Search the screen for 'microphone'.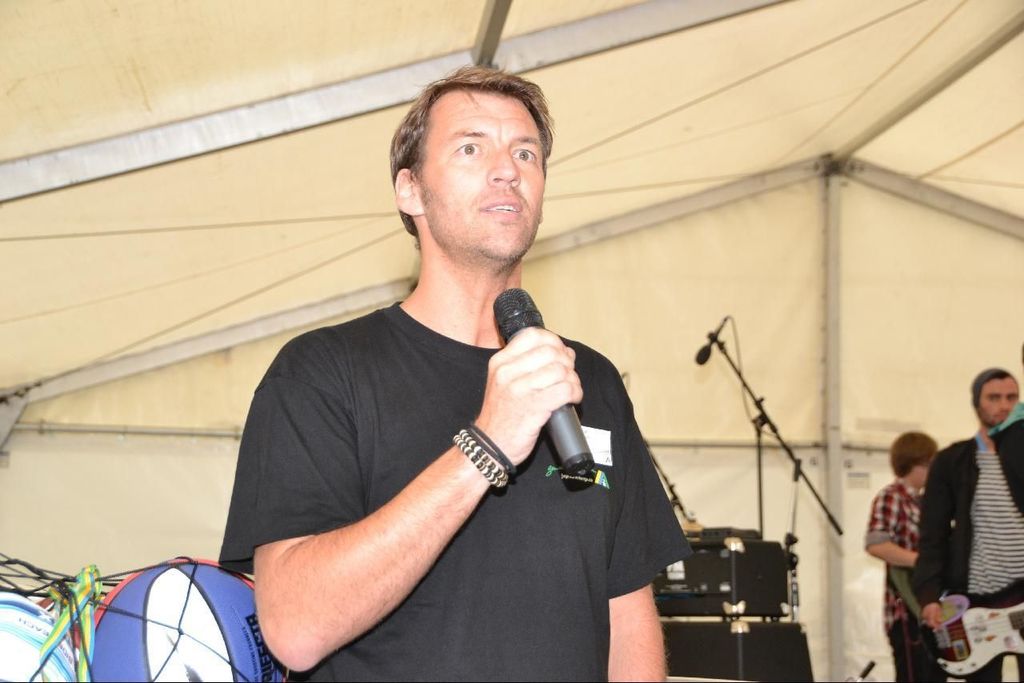
Found at crop(698, 314, 730, 361).
